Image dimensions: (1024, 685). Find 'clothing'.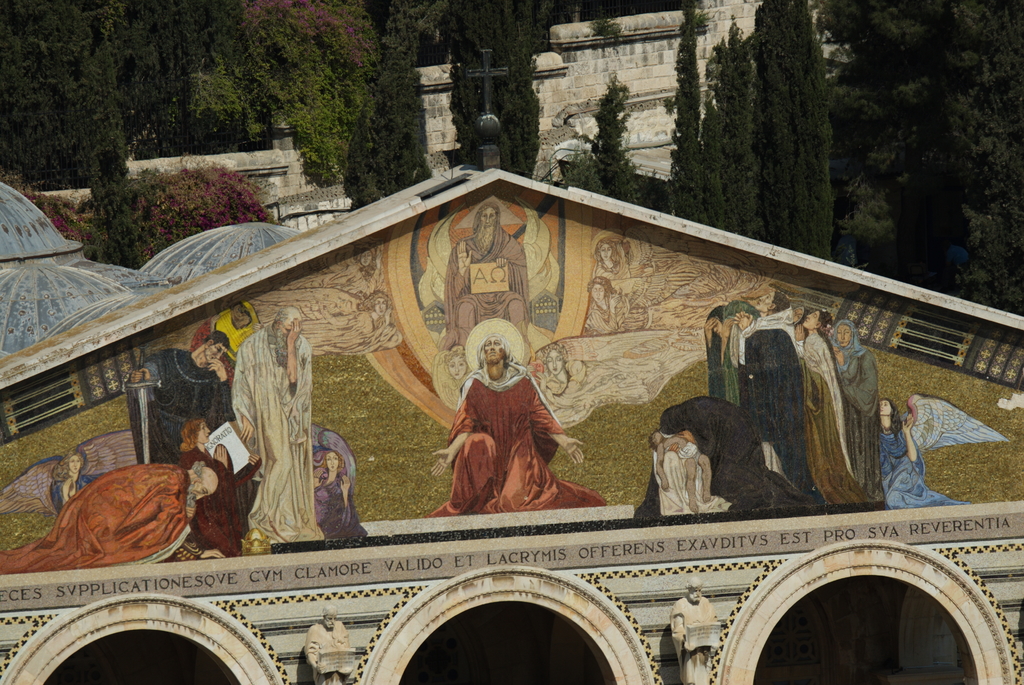
831, 319, 888, 507.
